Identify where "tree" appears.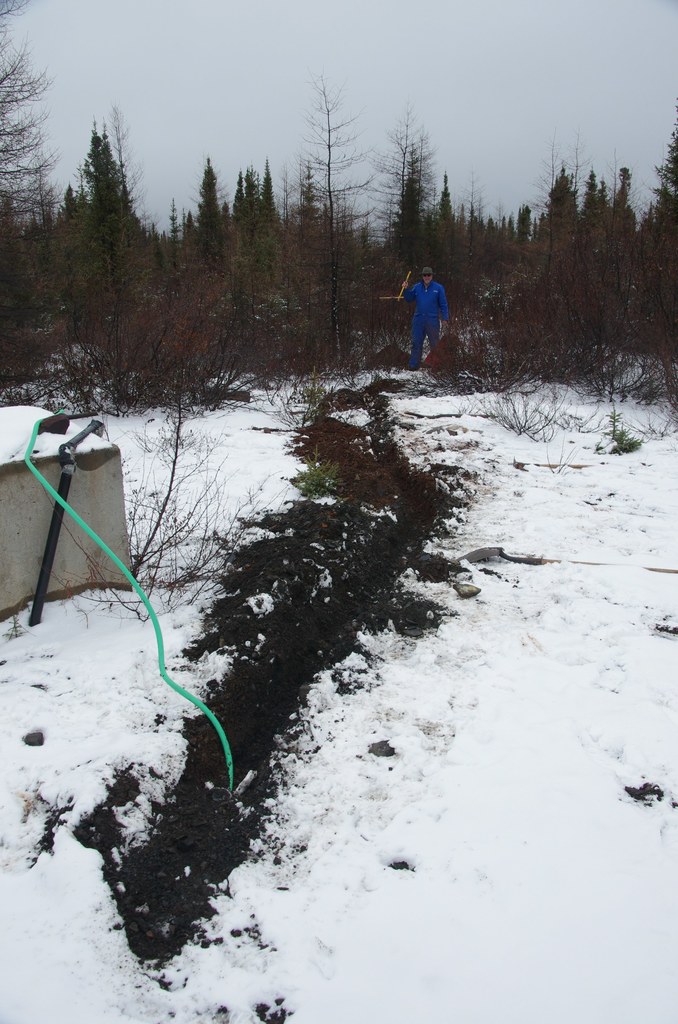
Appears at (left=580, top=166, right=601, bottom=271).
